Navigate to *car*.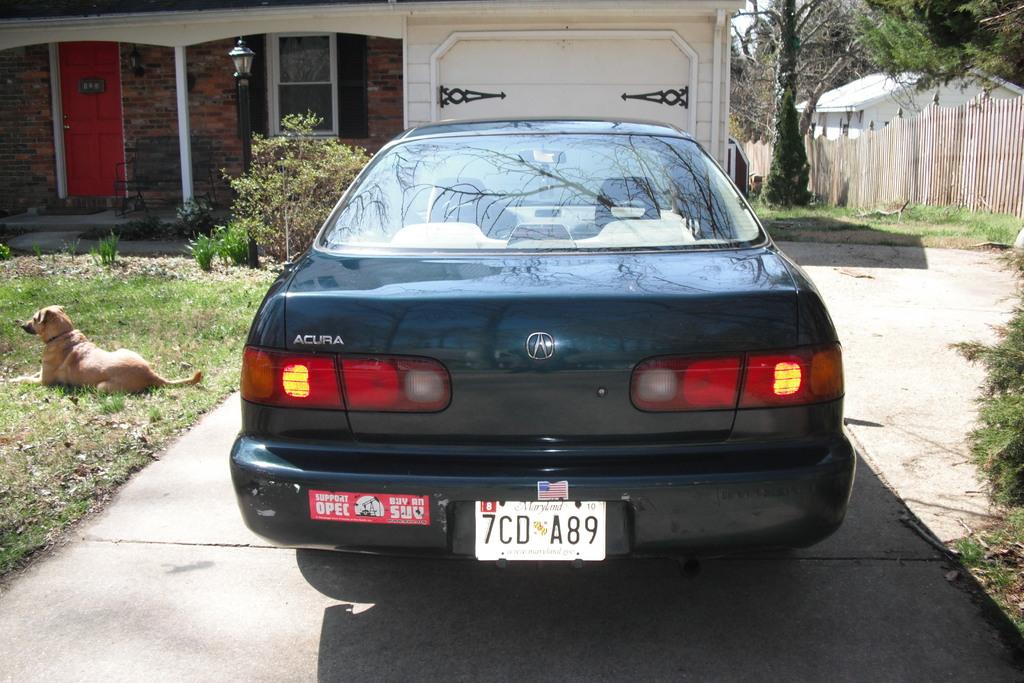
Navigation target: (x1=216, y1=112, x2=858, y2=584).
